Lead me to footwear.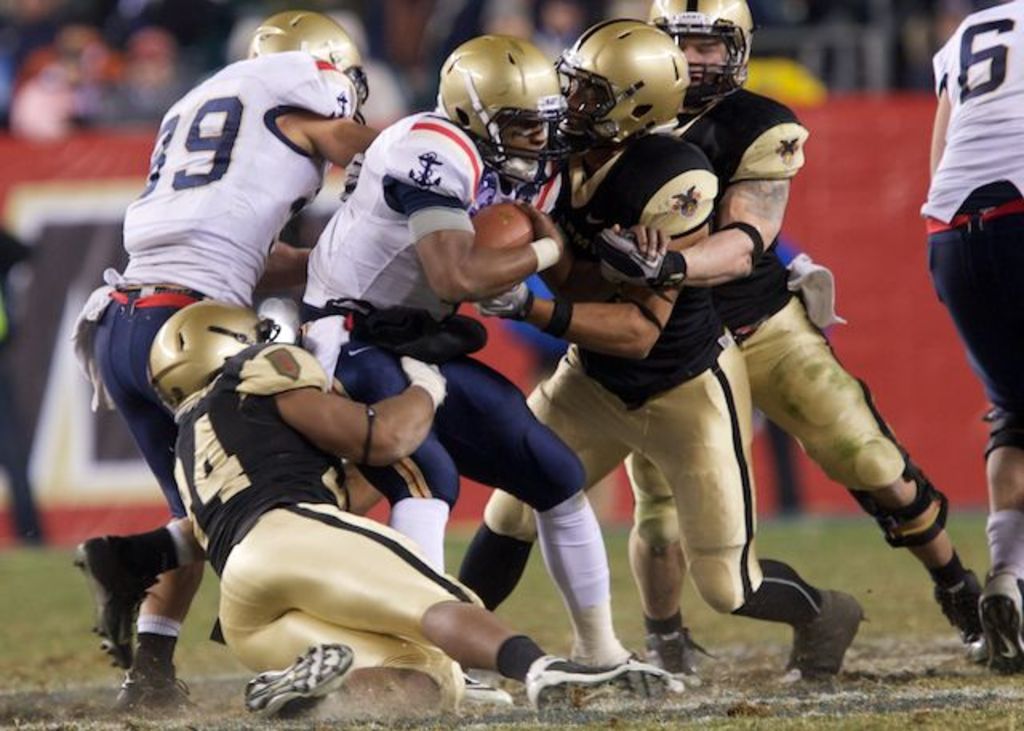
Lead to 941, 569, 995, 664.
